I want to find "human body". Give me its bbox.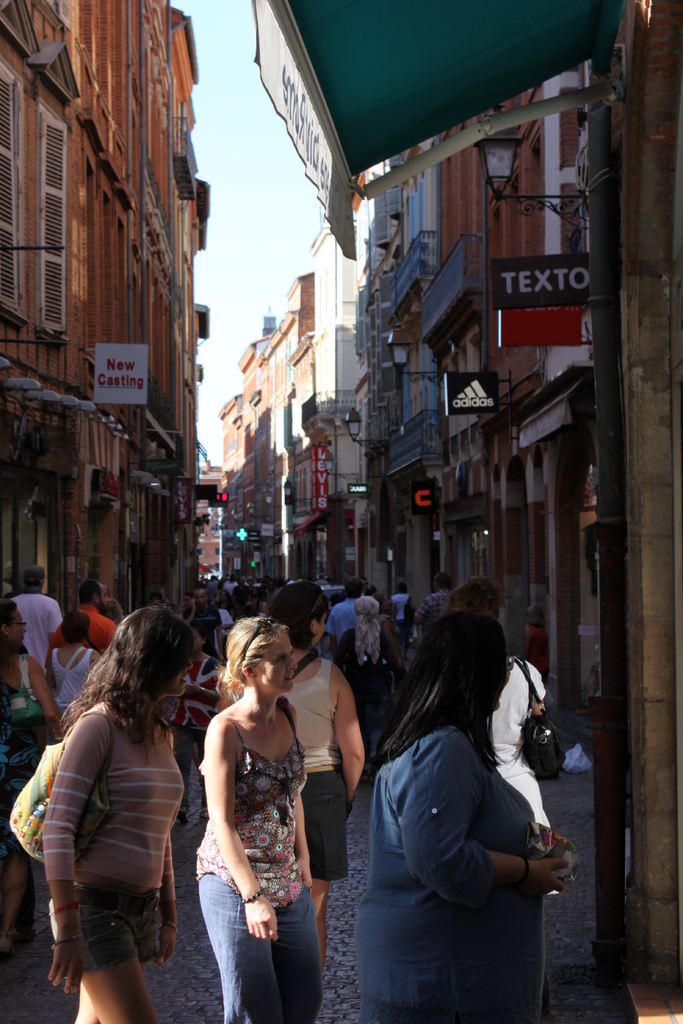
<box>264,582,360,968</box>.
